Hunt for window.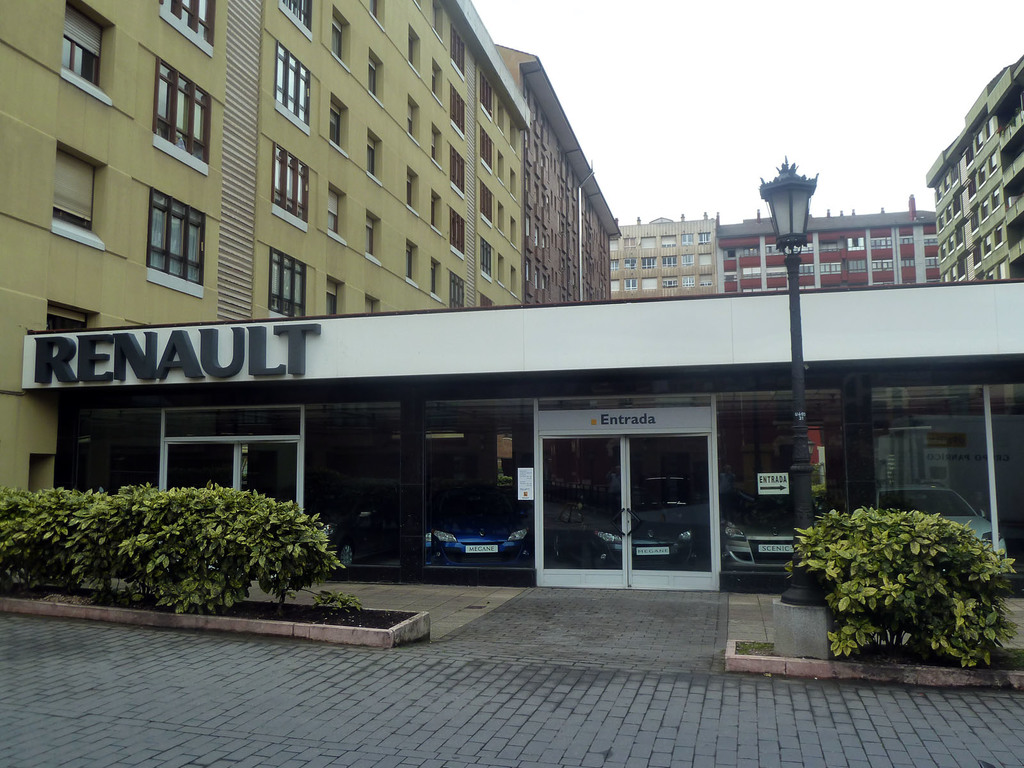
Hunted down at left=45, top=146, right=108, bottom=254.
